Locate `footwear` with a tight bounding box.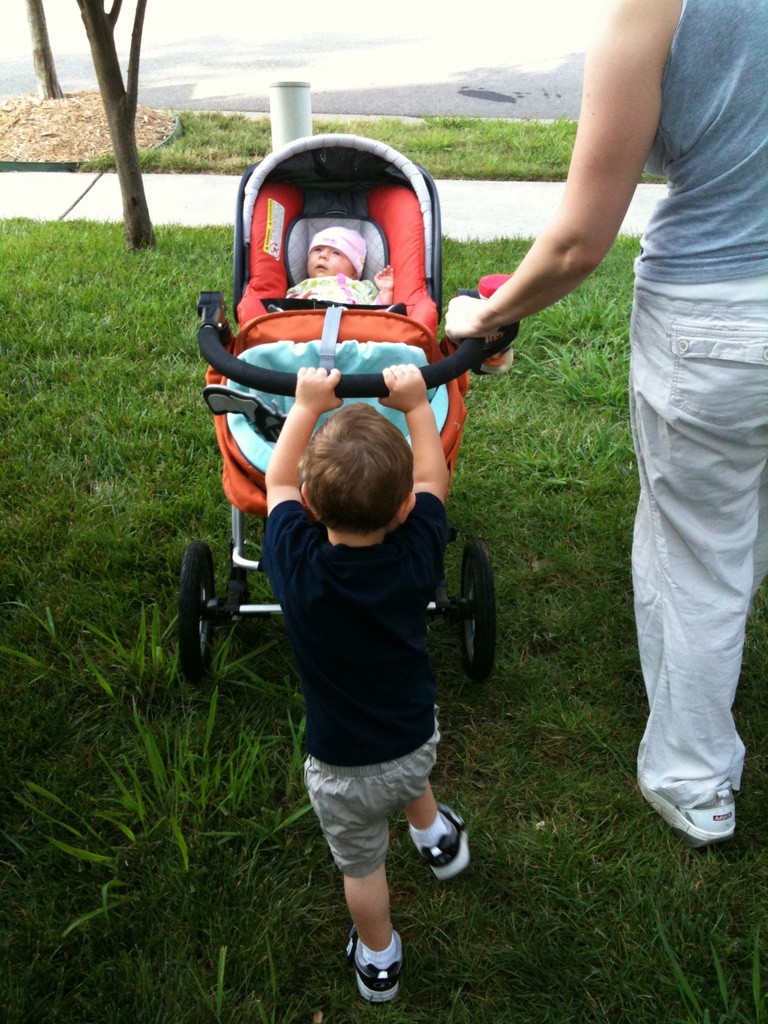
box=[339, 925, 414, 1003].
